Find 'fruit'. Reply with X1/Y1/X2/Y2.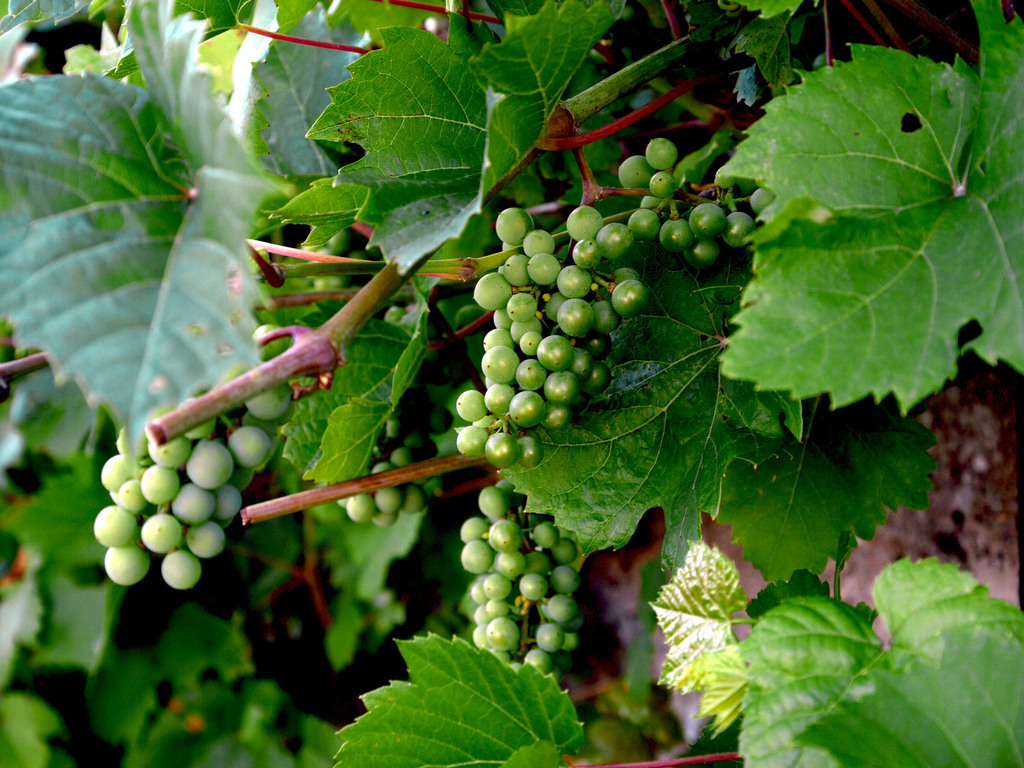
248/383/303/424.
